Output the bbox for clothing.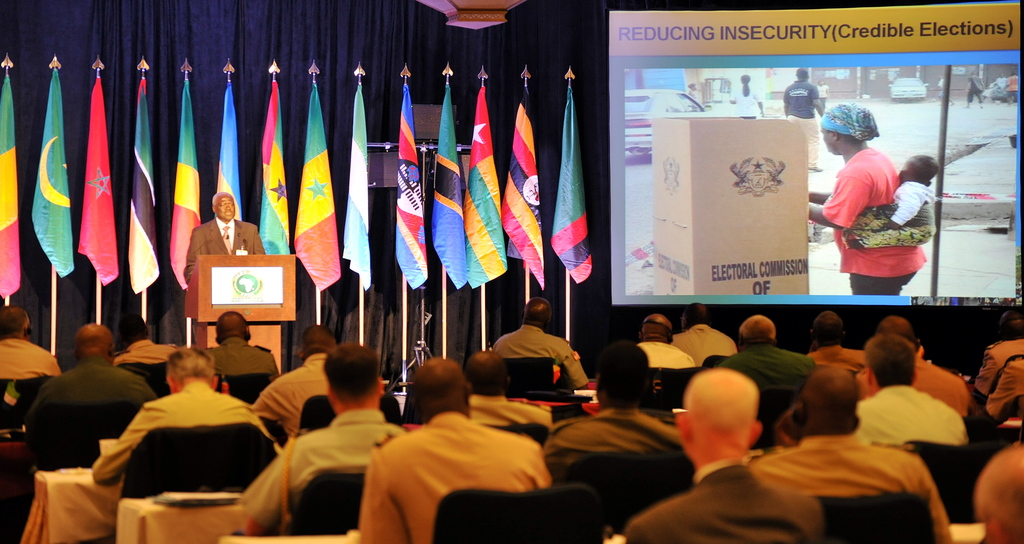
x1=484, y1=311, x2=581, y2=387.
